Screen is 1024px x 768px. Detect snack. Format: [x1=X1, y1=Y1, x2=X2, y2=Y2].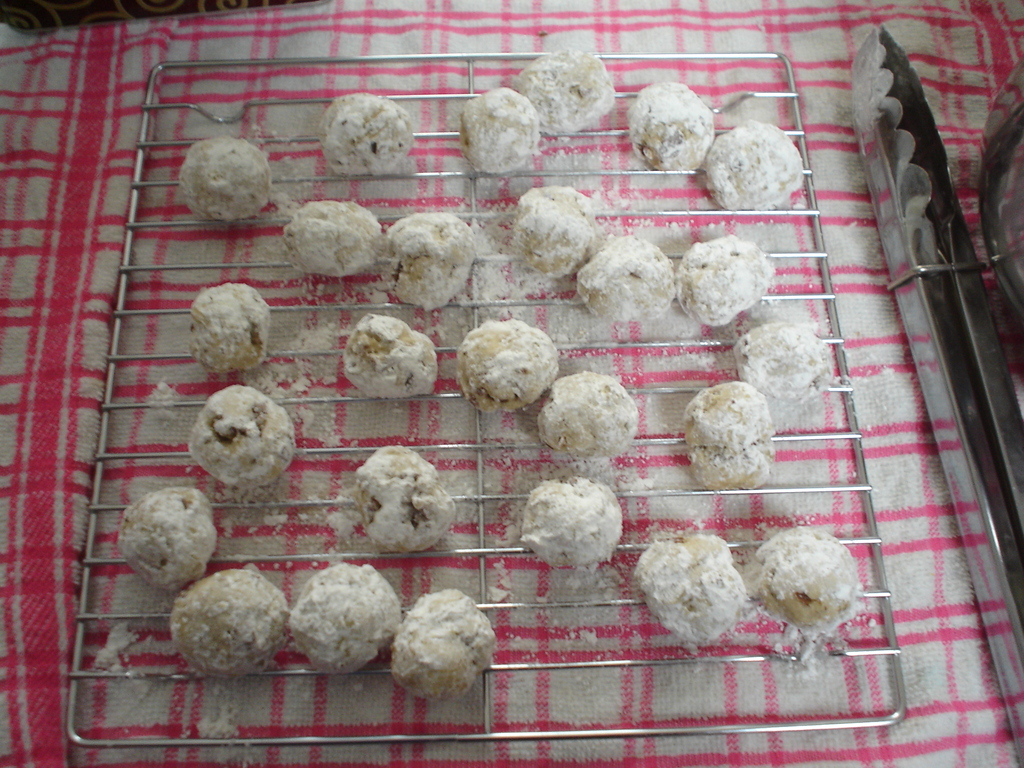
[x1=460, y1=88, x2=538, y2=172].
